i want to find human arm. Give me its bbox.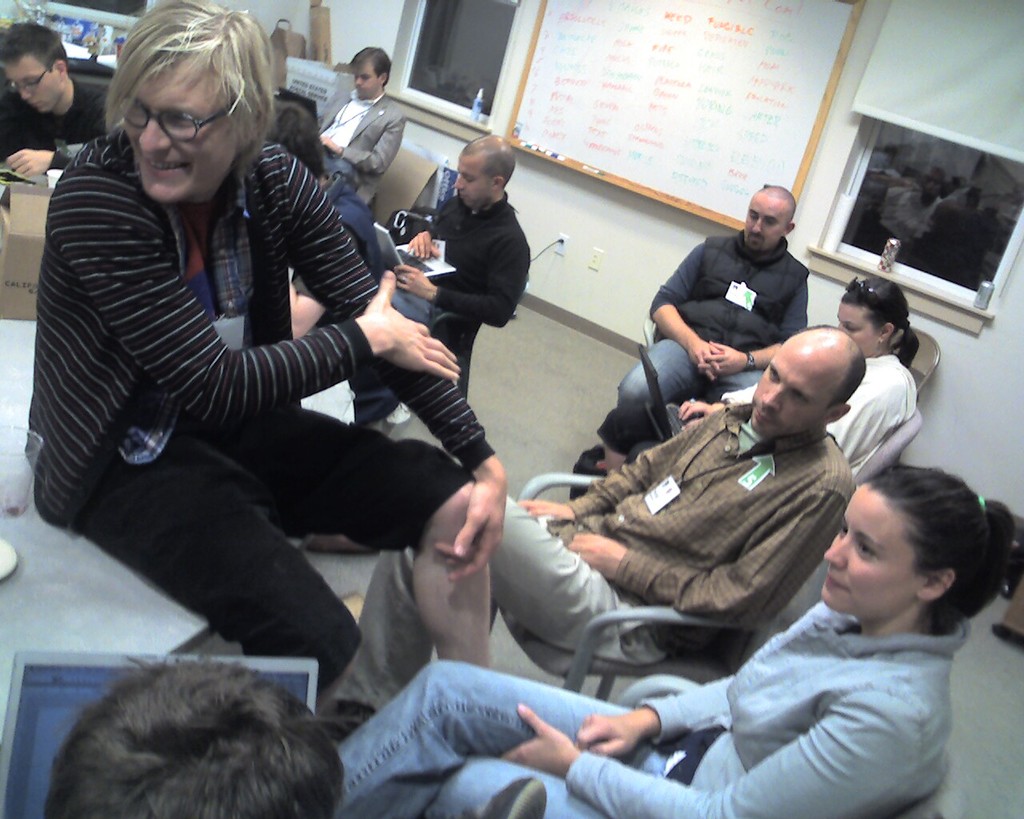
(left=498, top=689, right=937, bottom=818).
